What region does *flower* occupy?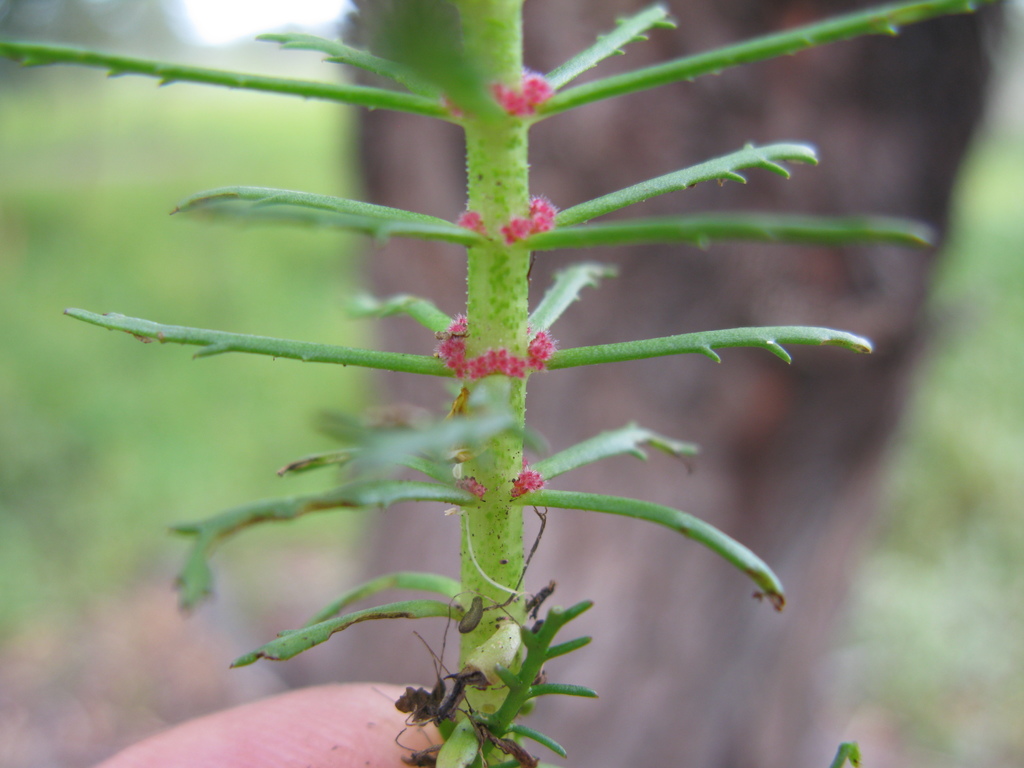
{"left": 432, "top": 315, "right": 525, "bottom": 387}.
